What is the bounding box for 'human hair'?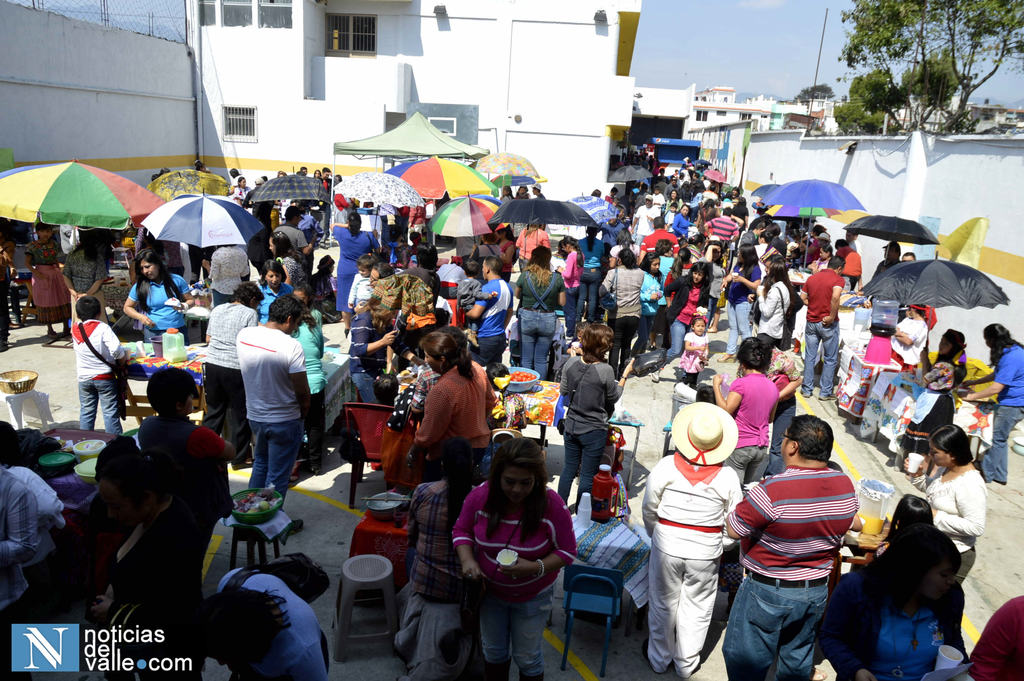
box=[616, 245, 636, 268].
